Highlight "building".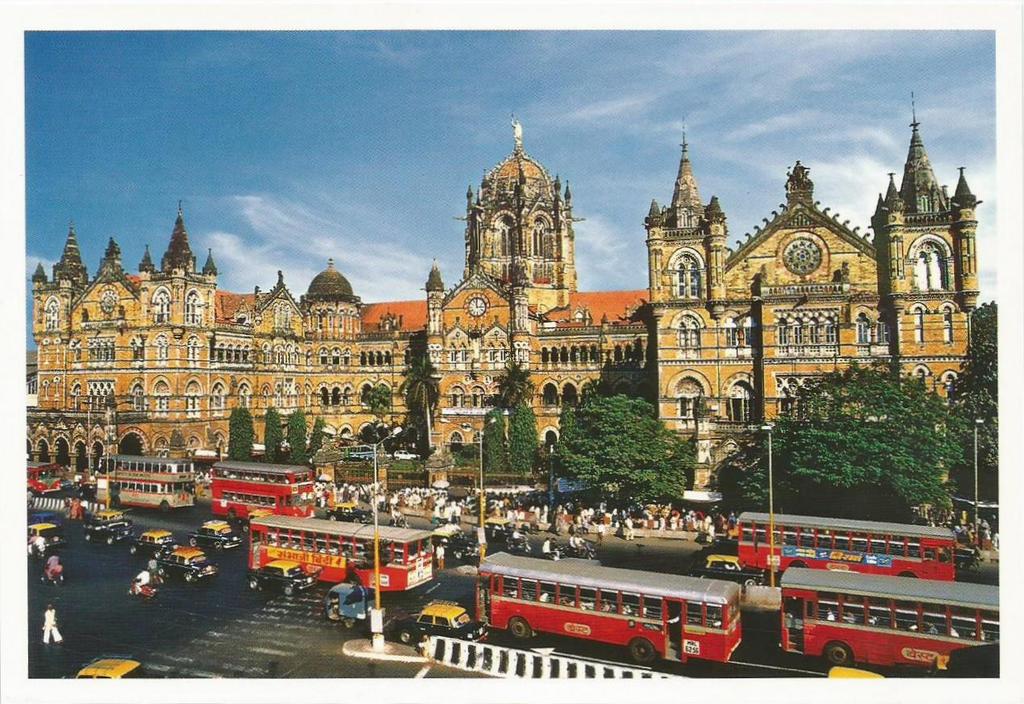
Highlighted region: bbox=[643, 98, 983, 505].
